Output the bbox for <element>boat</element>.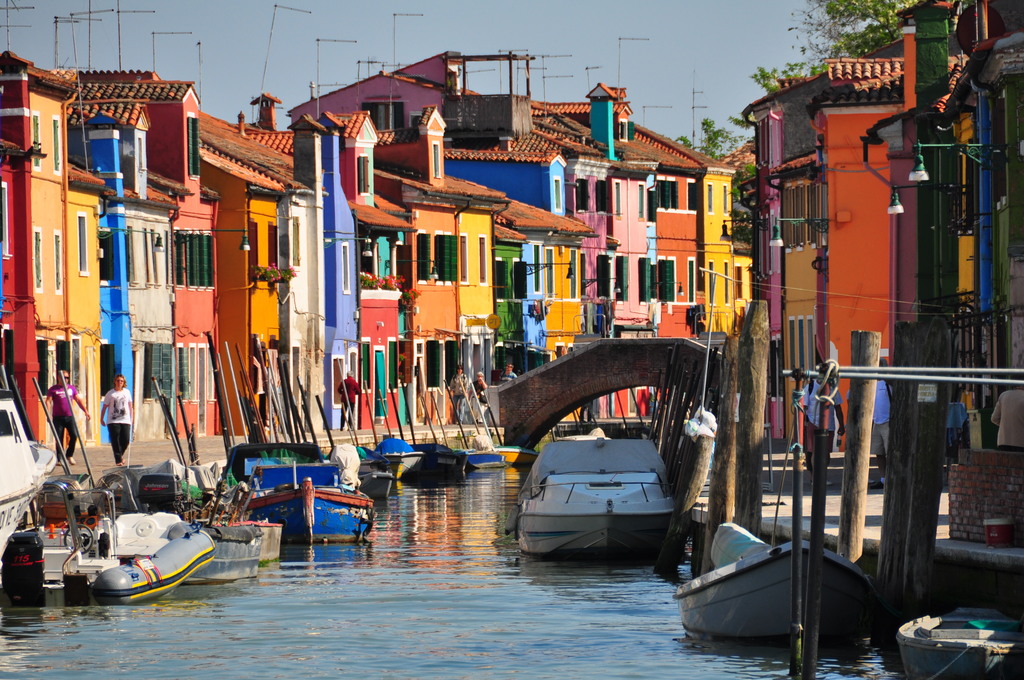
bbox=(688, 524, 918, 653).
